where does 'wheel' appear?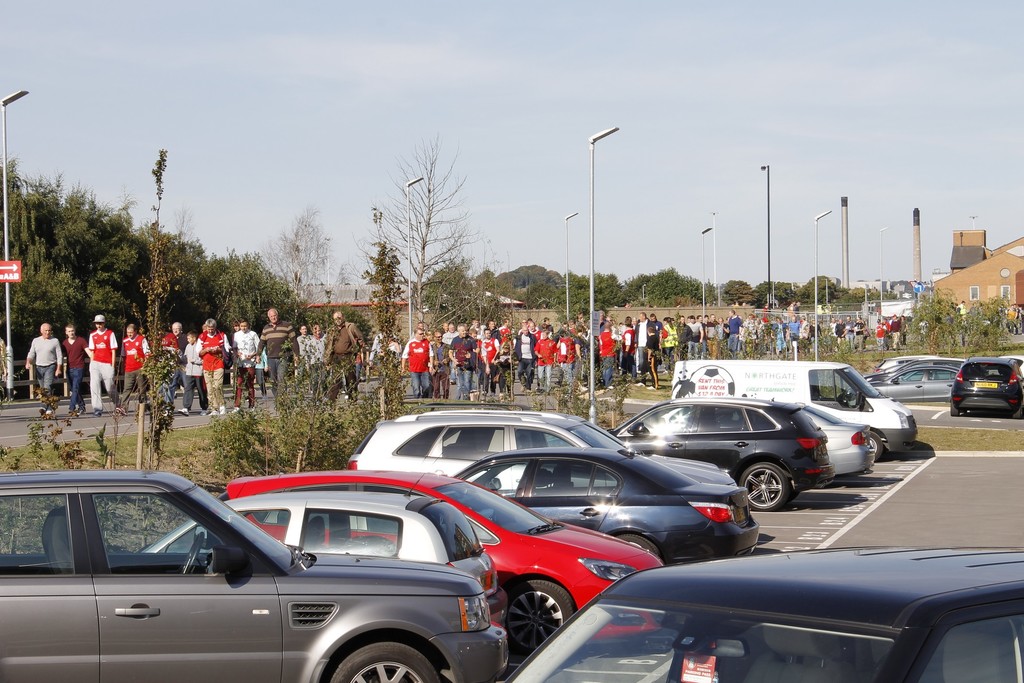
Appears at {"x1": 1016, "y1": 408, "x2": 1023, "y2": 416}.
